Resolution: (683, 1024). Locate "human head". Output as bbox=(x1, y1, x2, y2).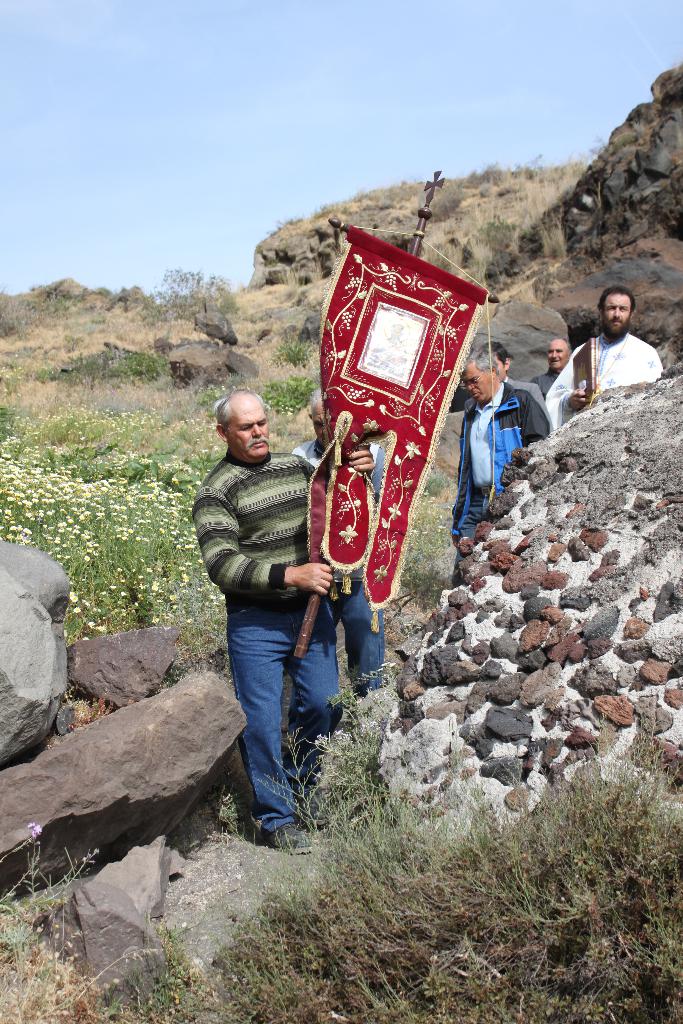
bbox=(595, 281, 636, 337).
